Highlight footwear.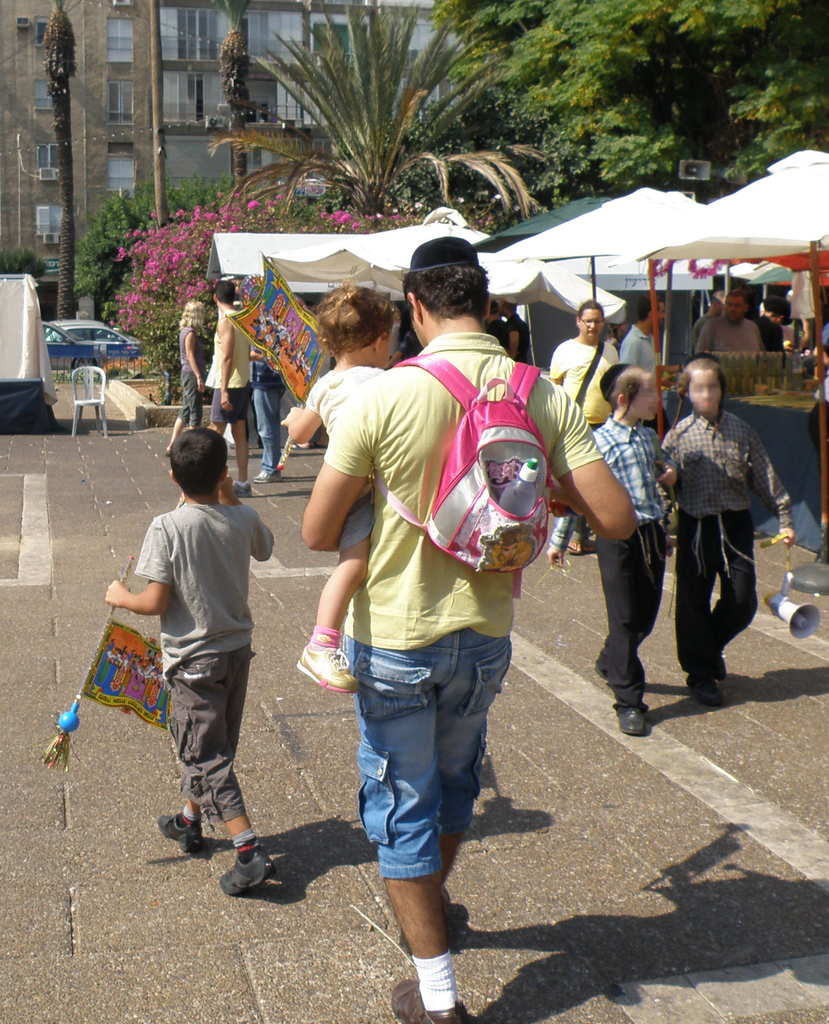
Highlighted region: 225 483 250 498.
